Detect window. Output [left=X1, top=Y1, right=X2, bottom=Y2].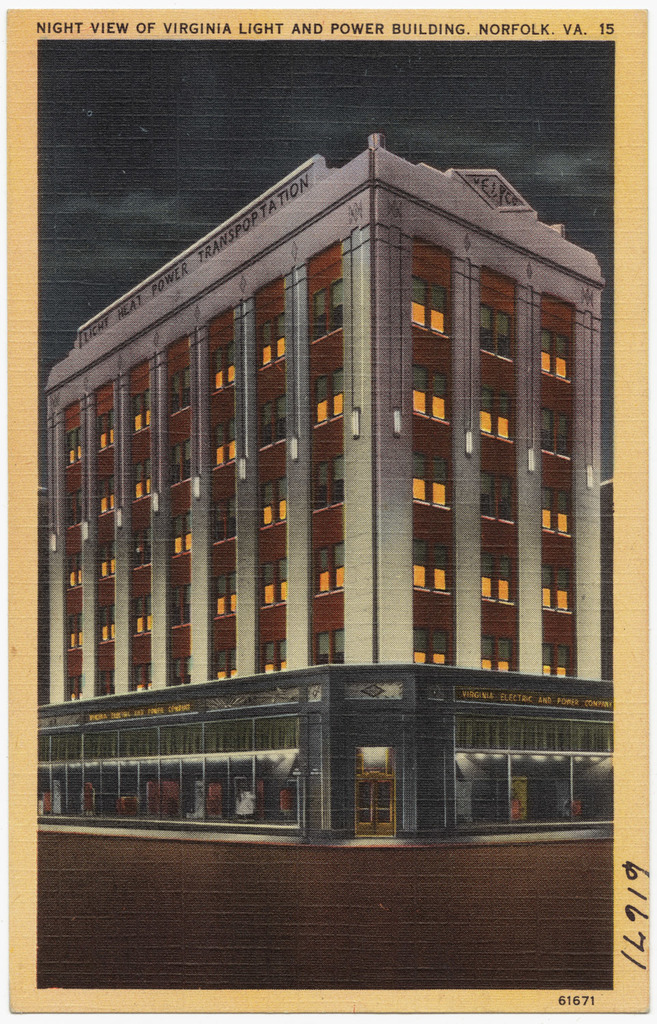
[left=477, top=305, right=510, bottom=360].
